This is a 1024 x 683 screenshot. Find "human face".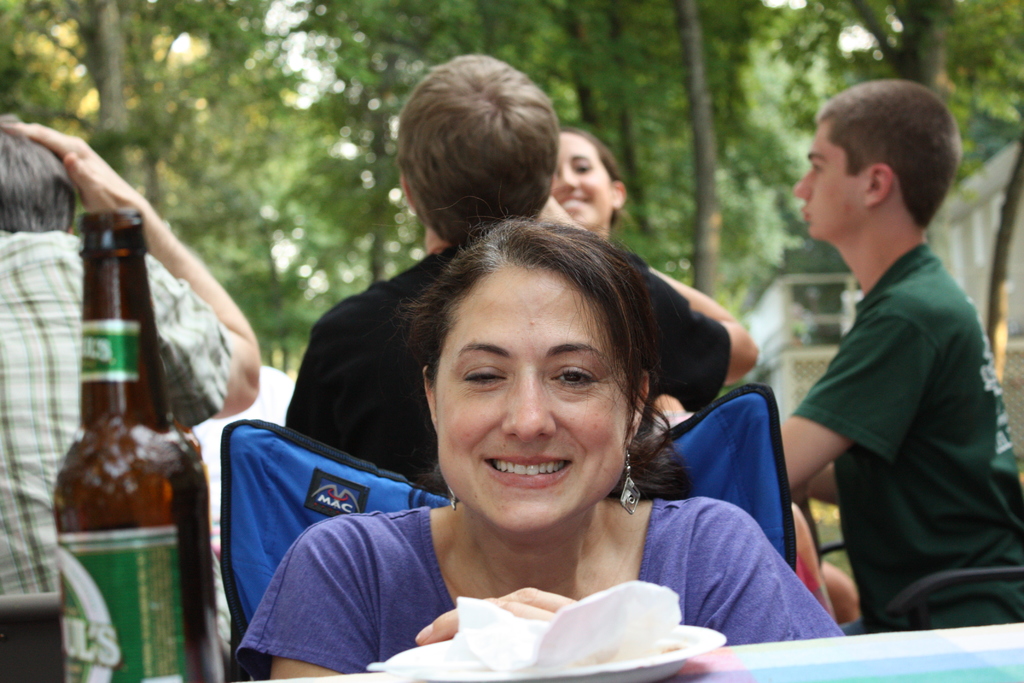
Bounding box: region(796, 123, 868, 240).
